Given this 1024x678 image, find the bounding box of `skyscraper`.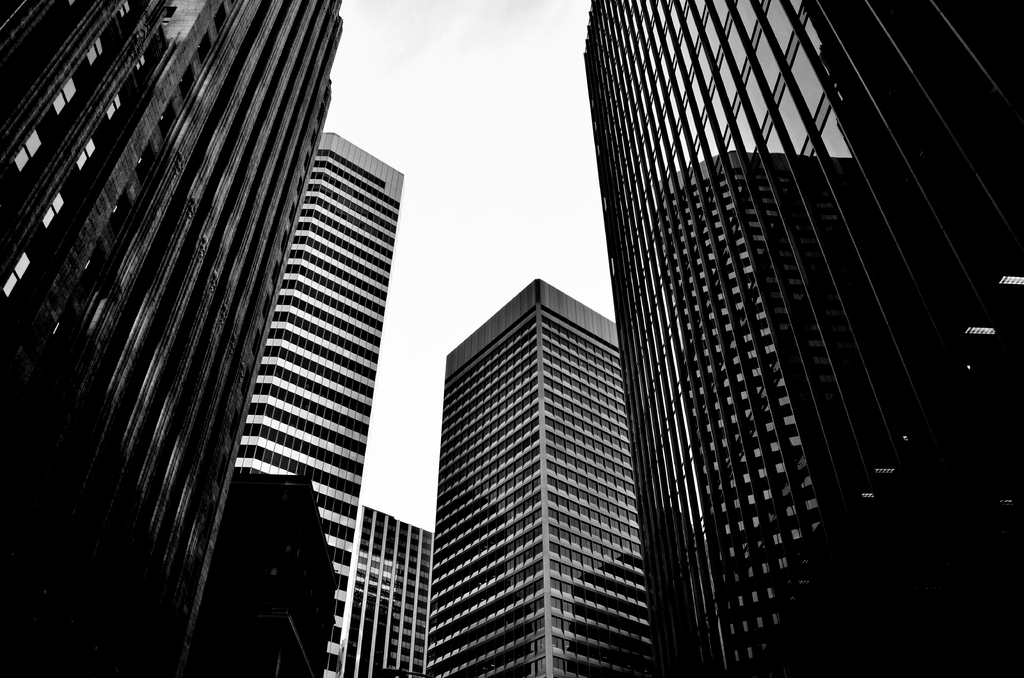
0:0:348:677.
